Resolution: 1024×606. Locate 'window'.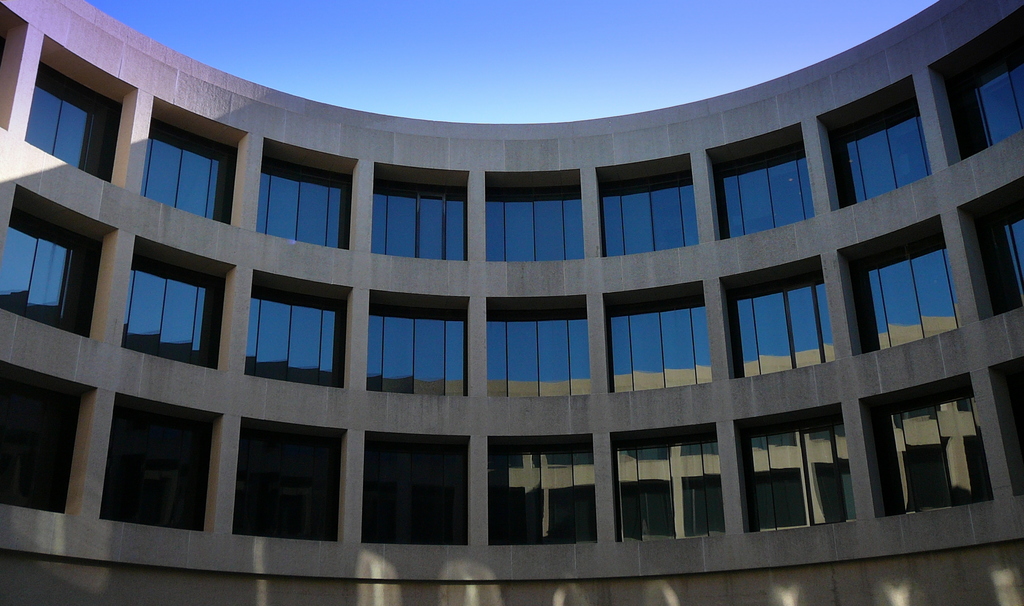
Rect(925, 8, 1023, 148).
